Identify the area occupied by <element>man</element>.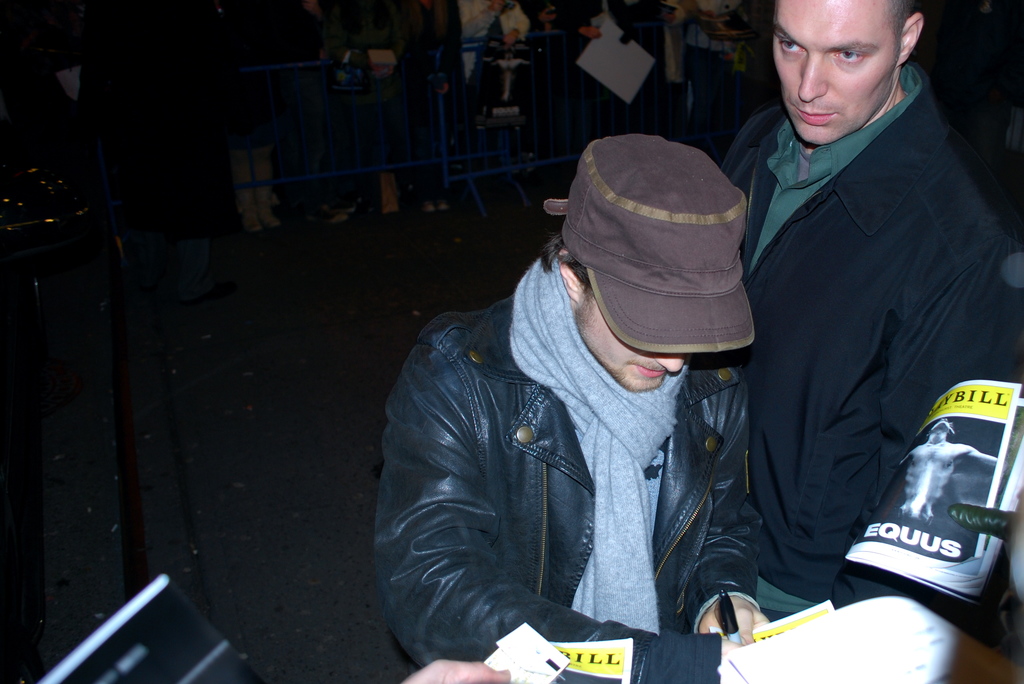
Area: <bbox>717, 0, 1023, 624</bbox>.
